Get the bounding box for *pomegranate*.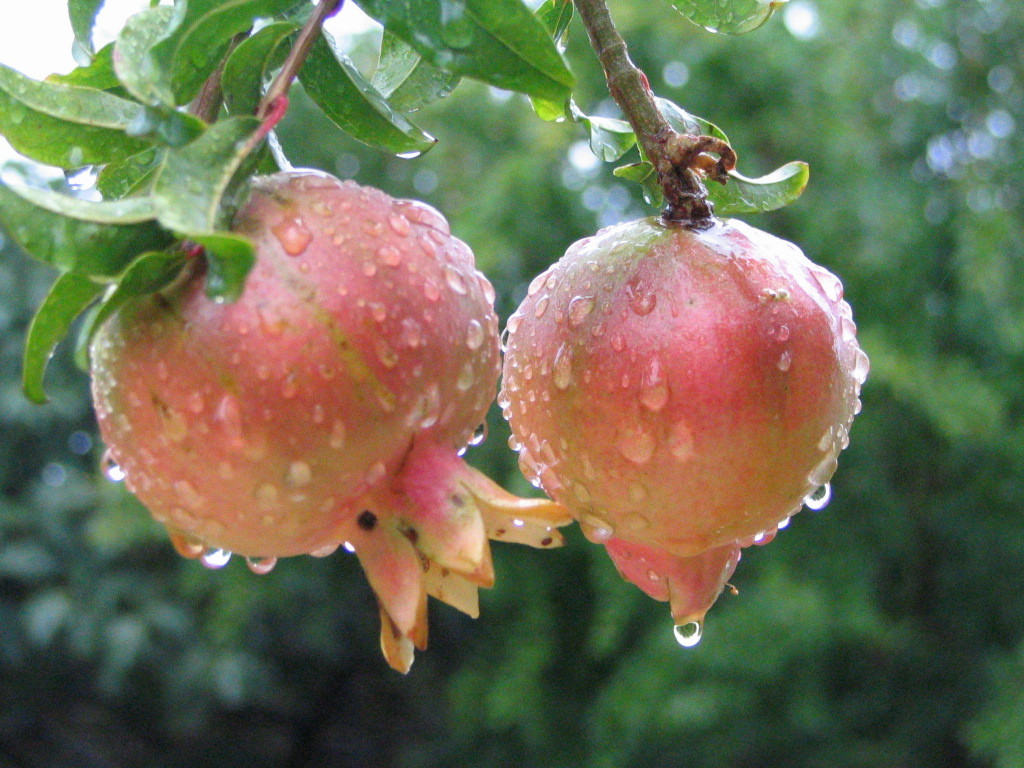
<box>86,166,572,676</box>.
